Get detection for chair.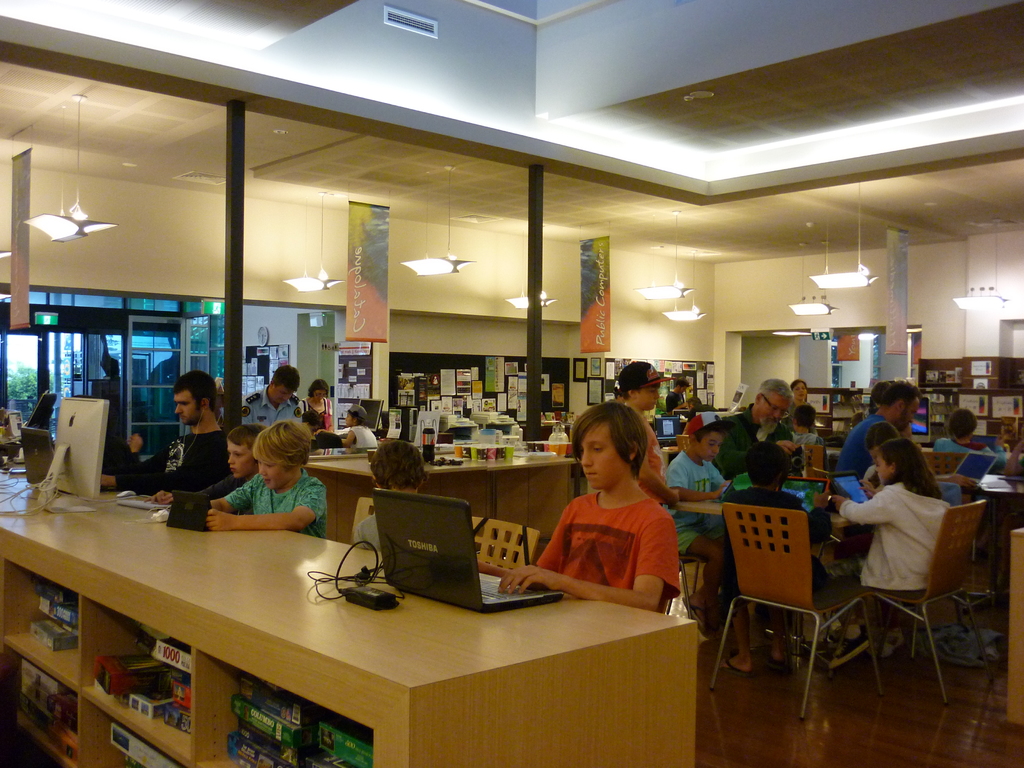
Detection: (x1=350, y1=493, x2=383, y2=542).
